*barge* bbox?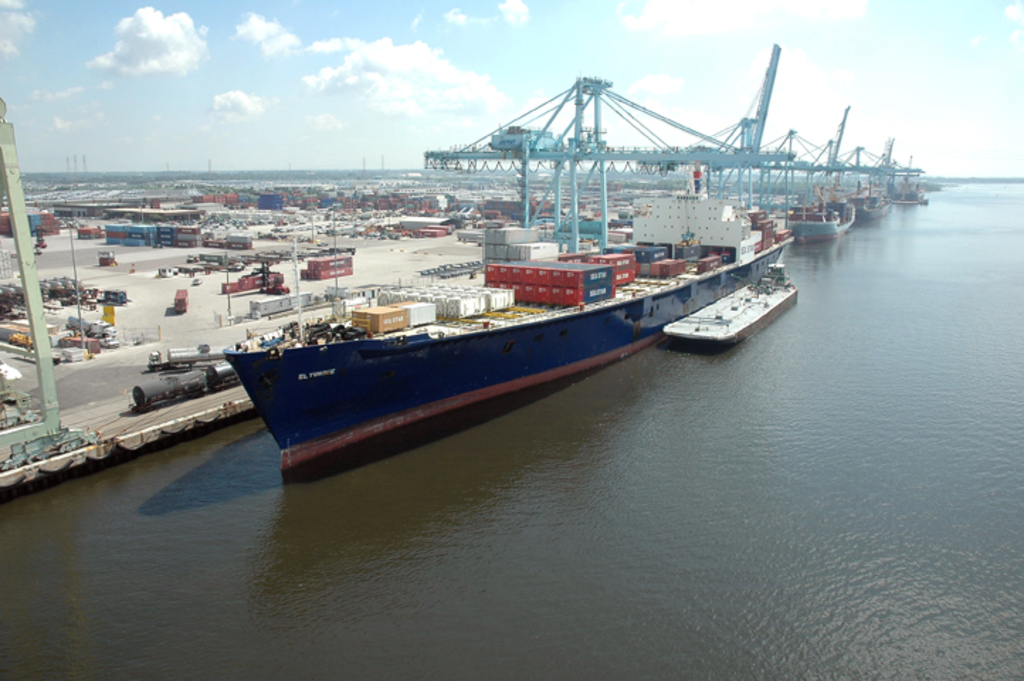
bbox=(662, 264, 794, 355)
